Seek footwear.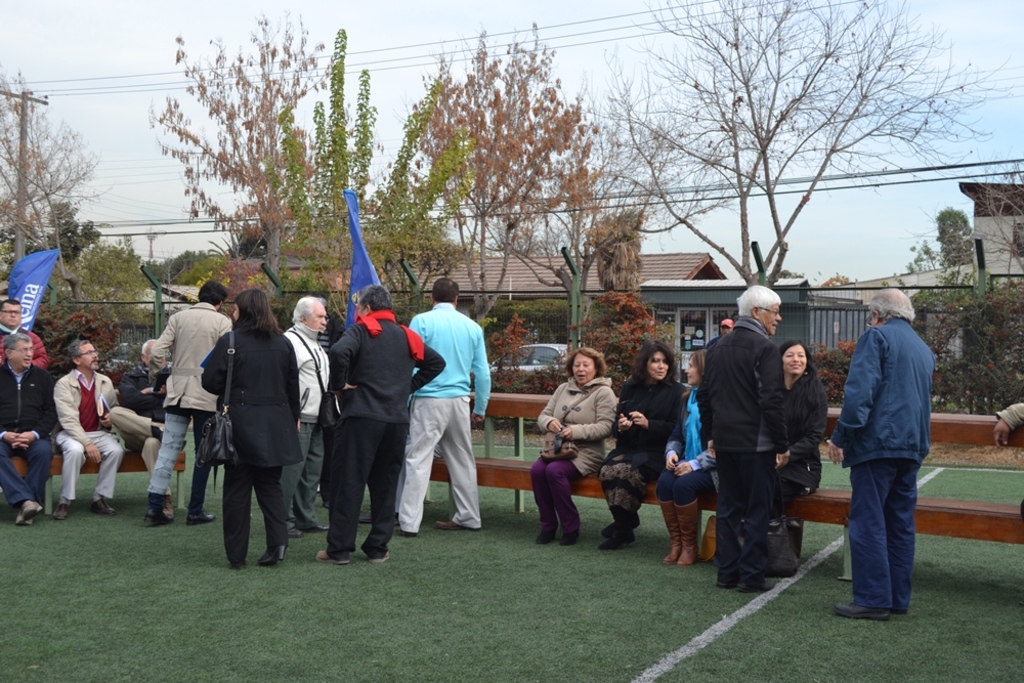
[x1=313, y1=550, x2=352, y2=564].
